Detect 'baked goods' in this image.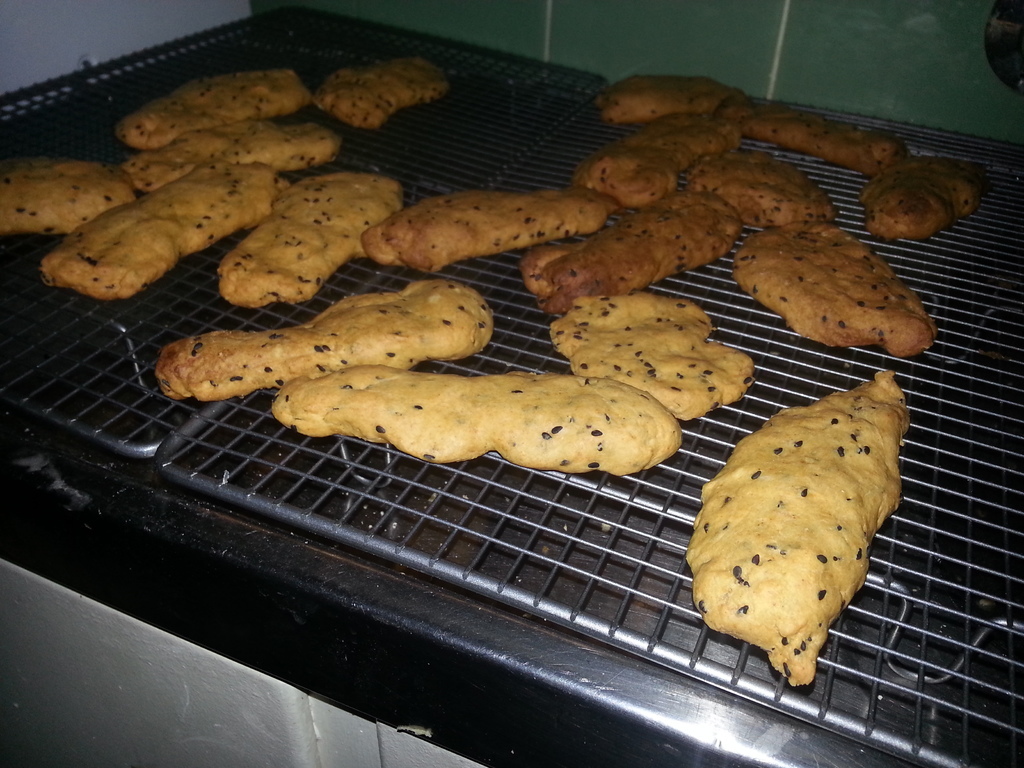
Detection: (856,154,995,235).
